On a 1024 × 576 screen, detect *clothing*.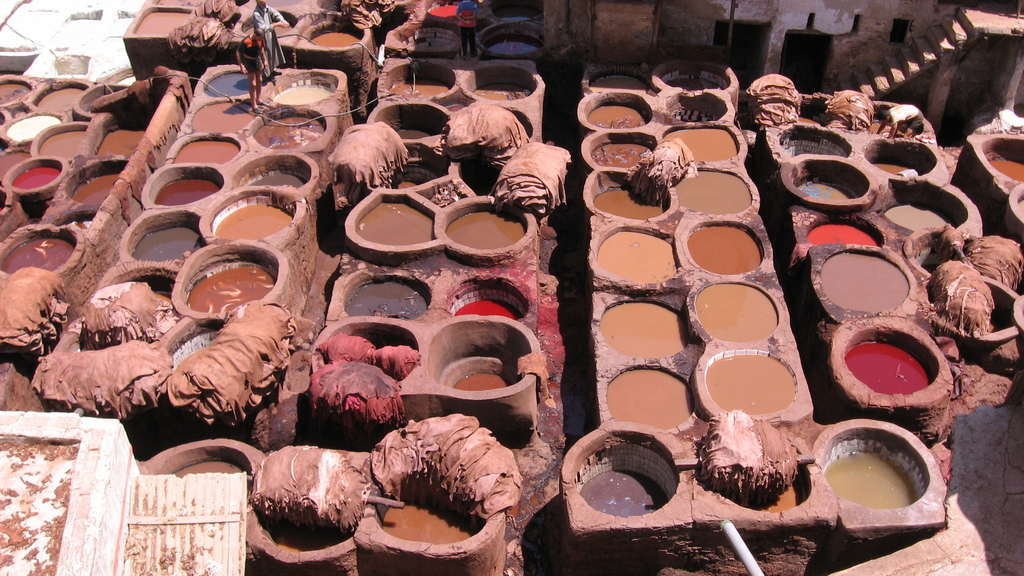
box=[253, 3, 284, 74].
